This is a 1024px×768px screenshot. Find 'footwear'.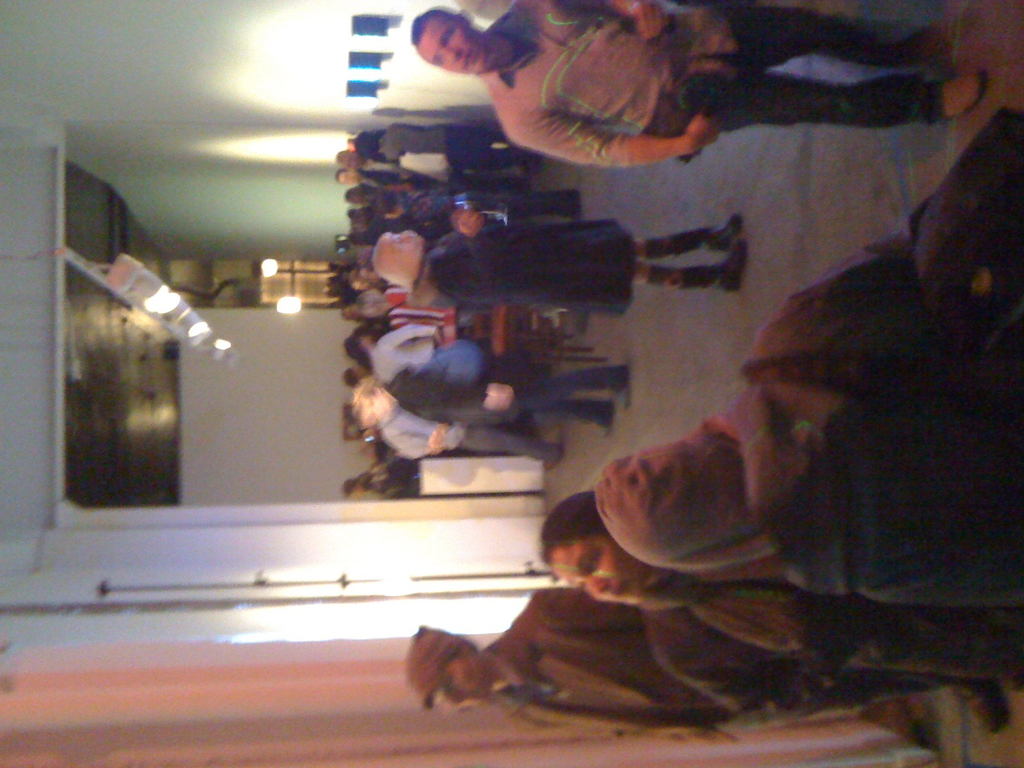
Bounding box: bbox=[931, 69, 986, 124].
